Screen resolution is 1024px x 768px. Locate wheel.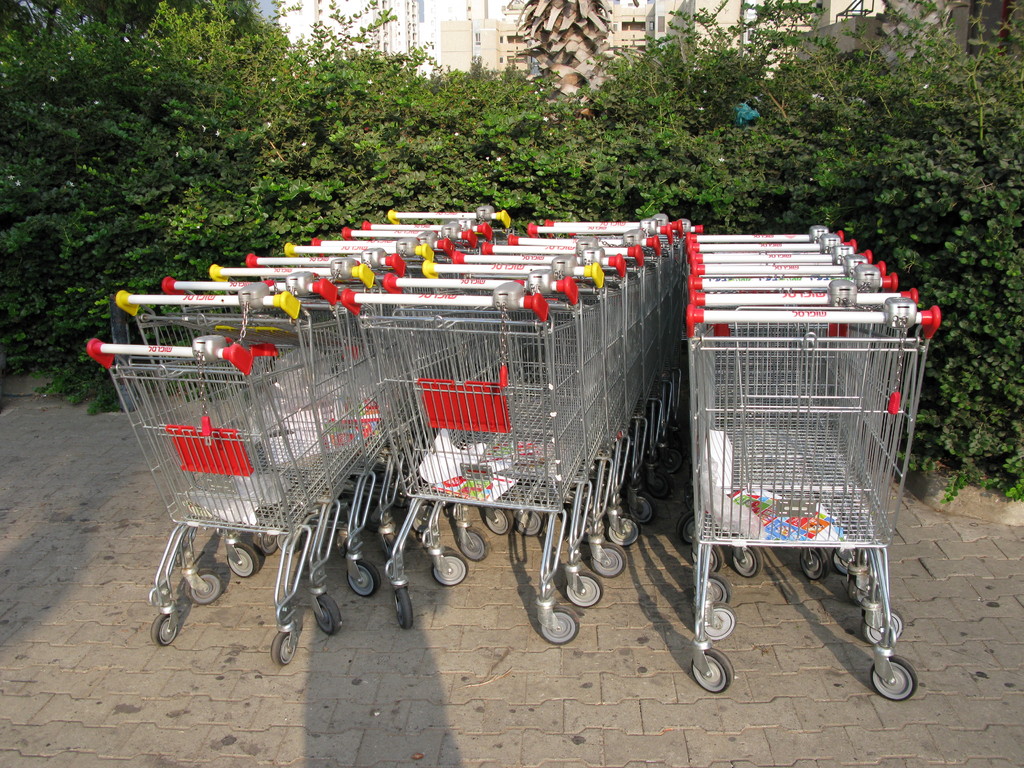
854, 609, 904, 640.
